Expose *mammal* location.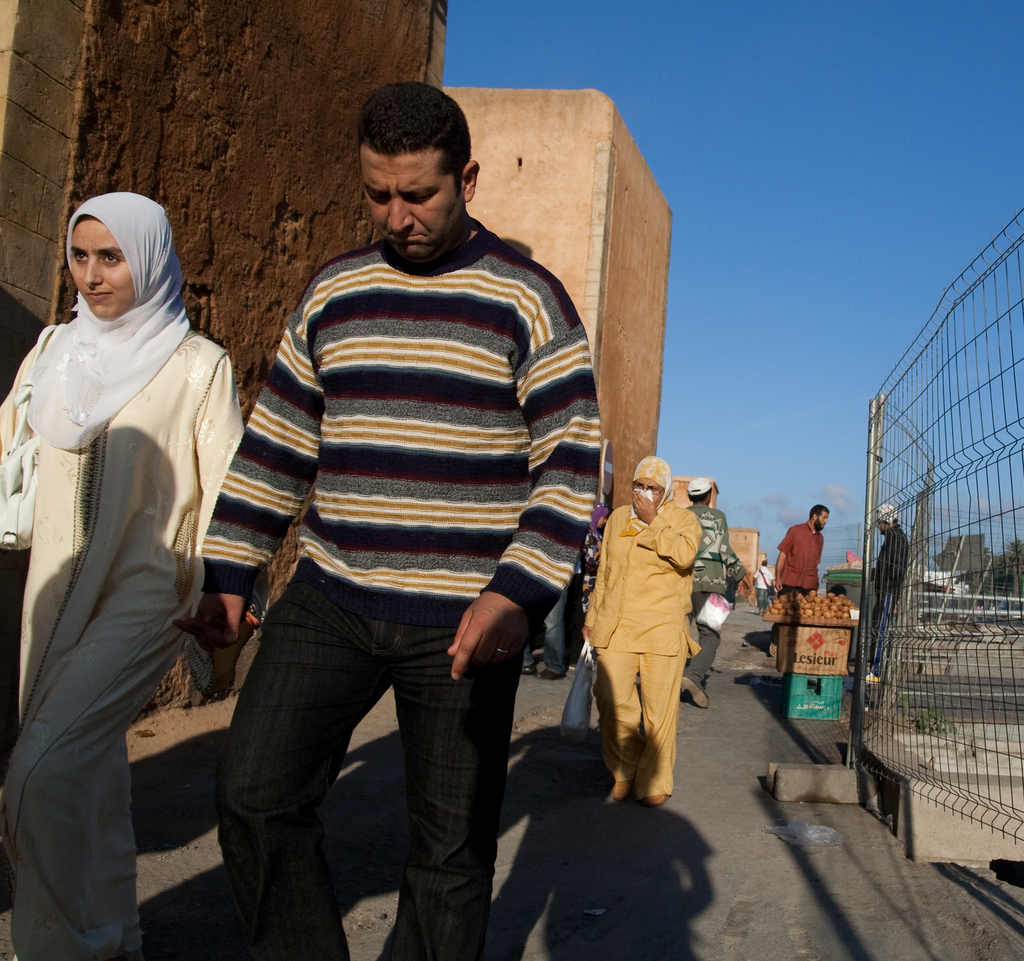
Exposed at x1=766 y1=502 x2=826 y2=652.
